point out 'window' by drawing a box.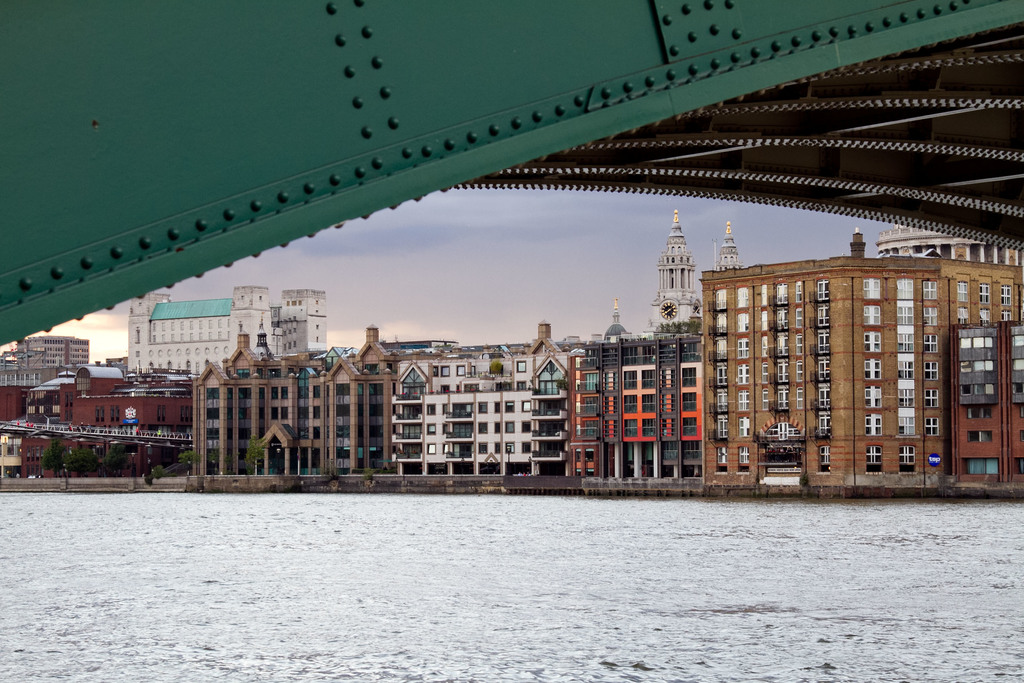
[859, 278, 883, 303].
